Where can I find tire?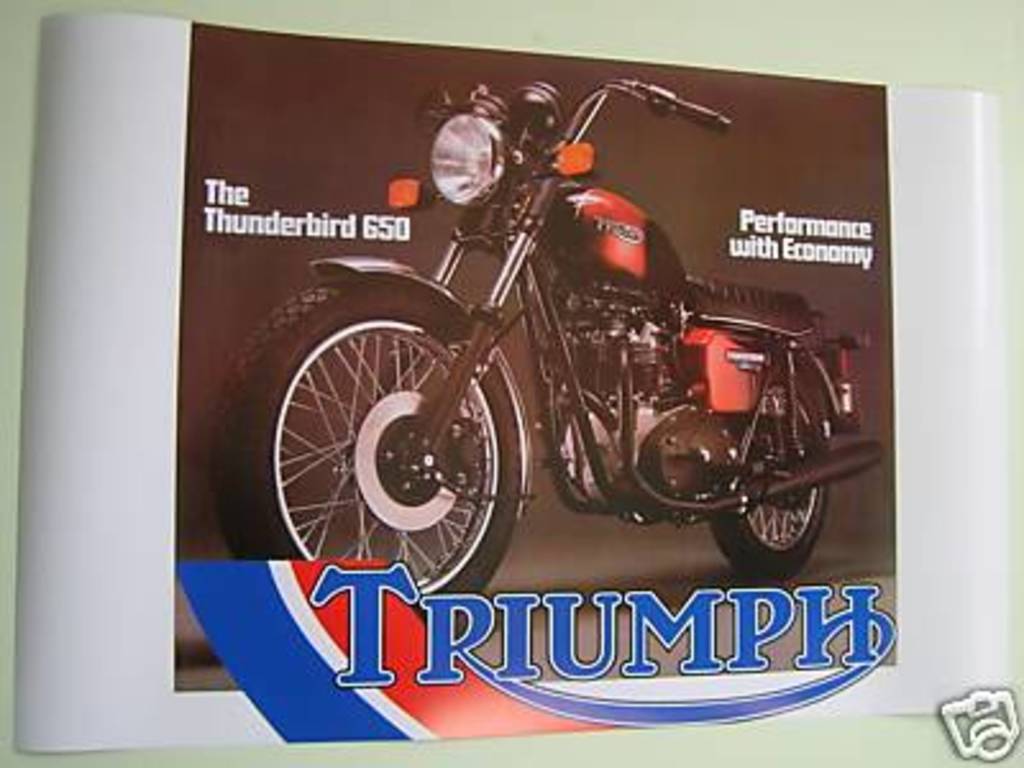
You can find it at <box>205,233,543,596</box>.
